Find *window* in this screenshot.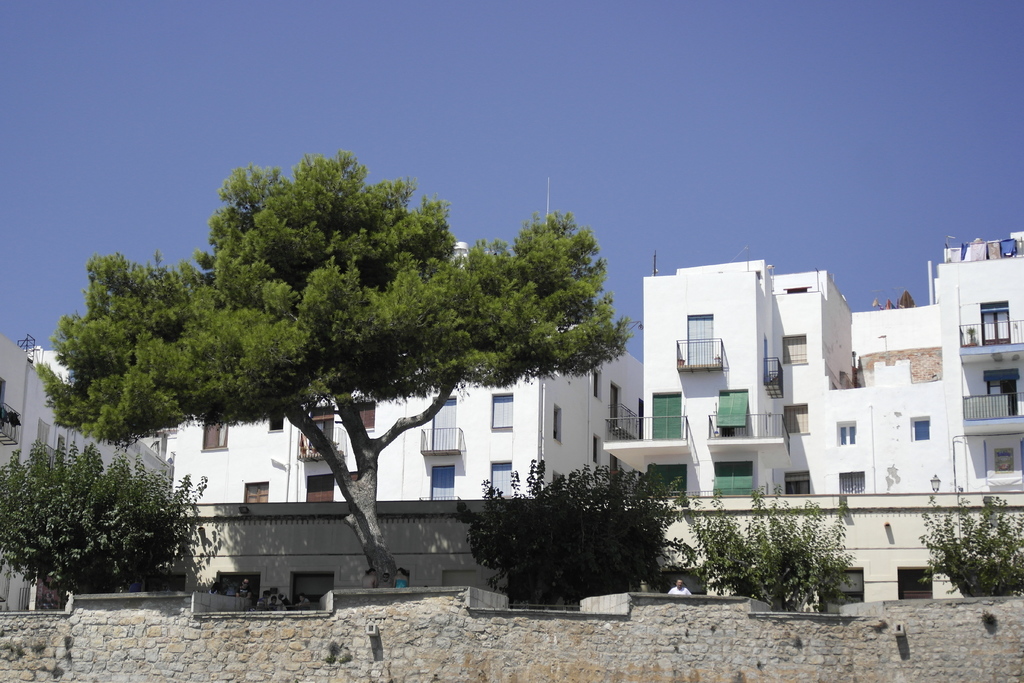
The bounding box for *window* is box(781, 333, 804, 366).
